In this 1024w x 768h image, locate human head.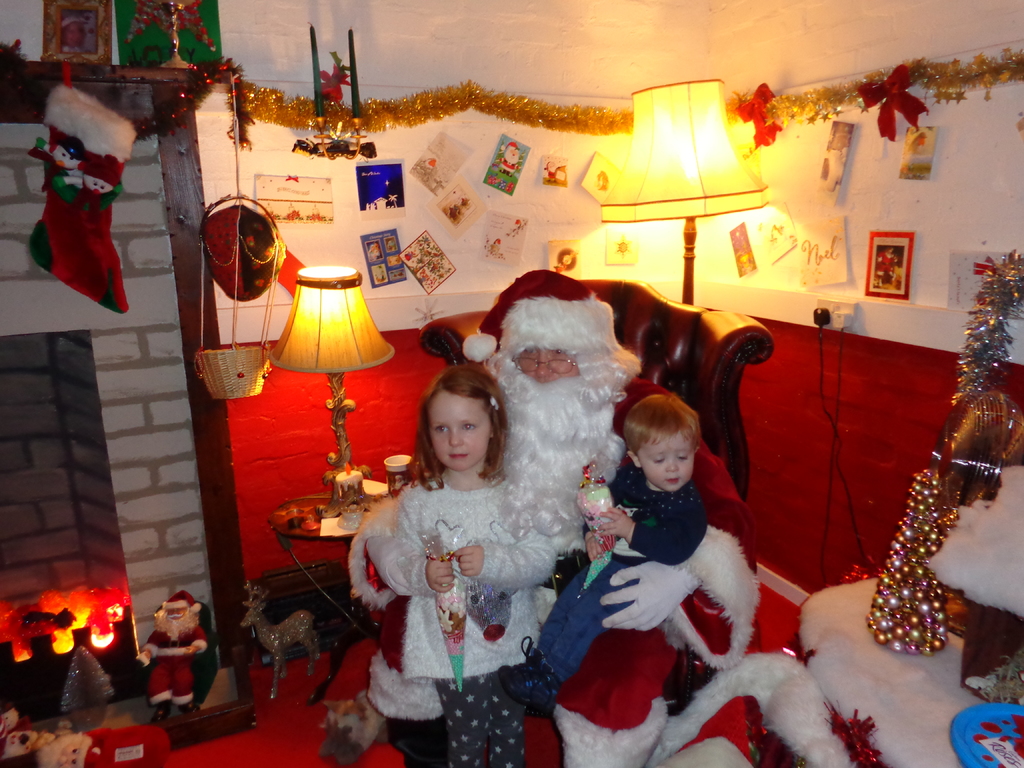
Bounding box: crop(38, 730, 95, 767).
